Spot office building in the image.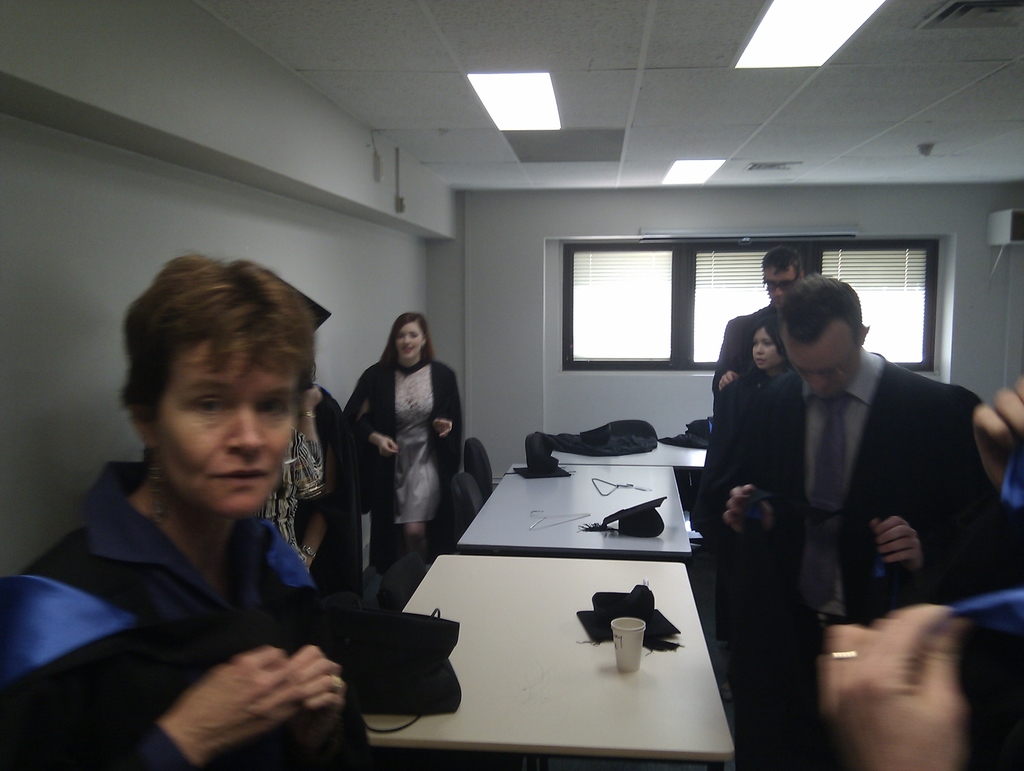
office building found at {"left": 74, "top": 63, "right": 994, "bottom": 770}.
